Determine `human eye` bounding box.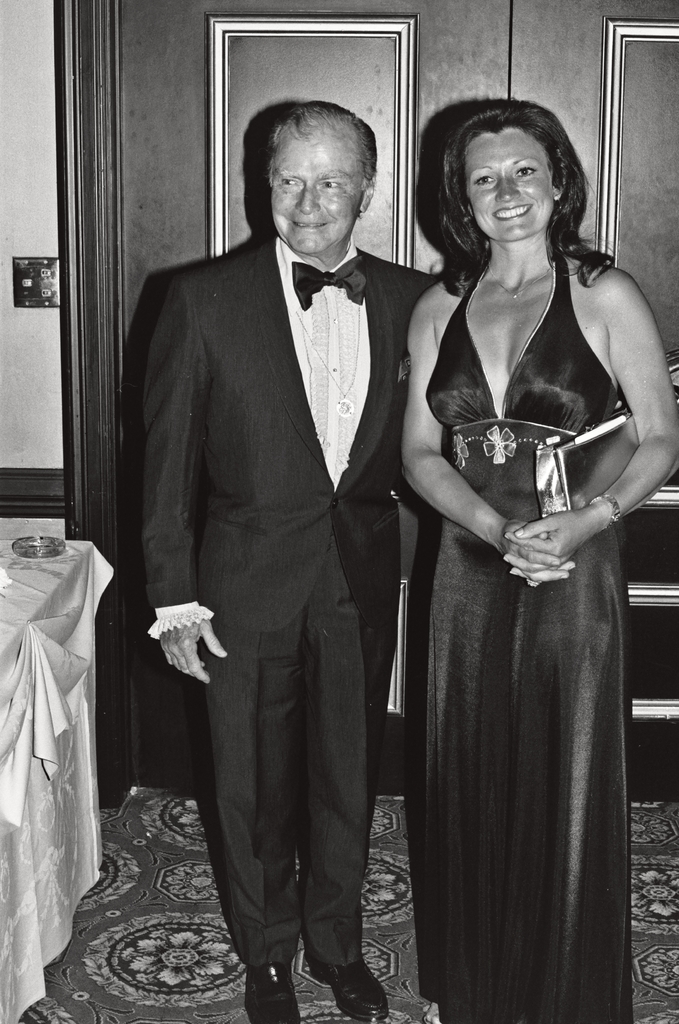
Determined: locate(470, 170, 495, 188).
